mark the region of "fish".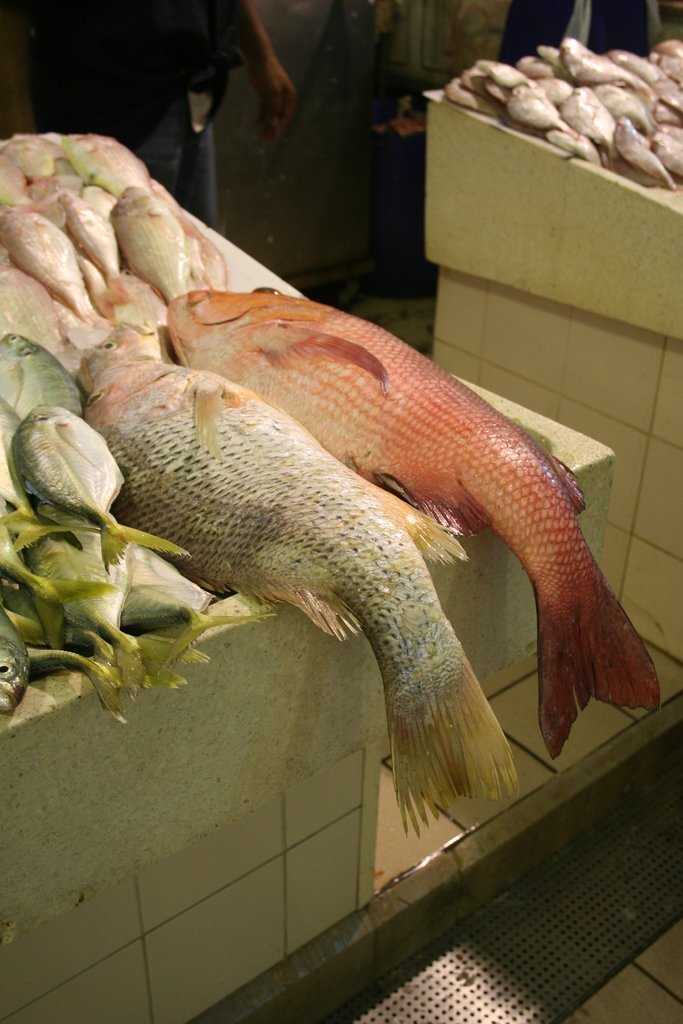
Region: BBox(111, 186, 188, 310).
